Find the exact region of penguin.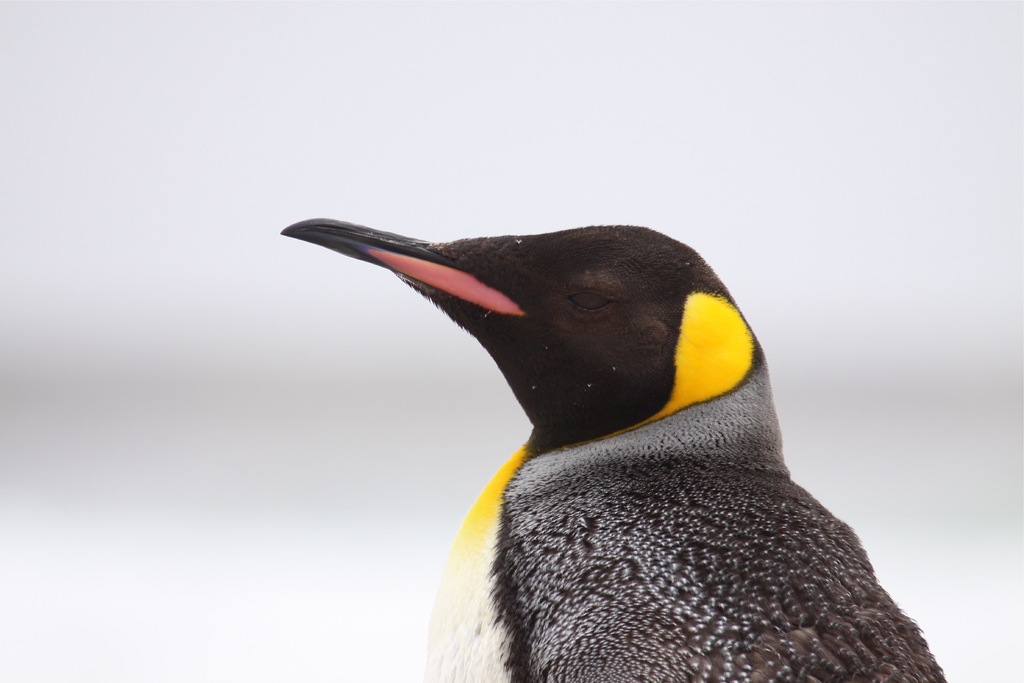
Exact region: 278/218/947/681.
